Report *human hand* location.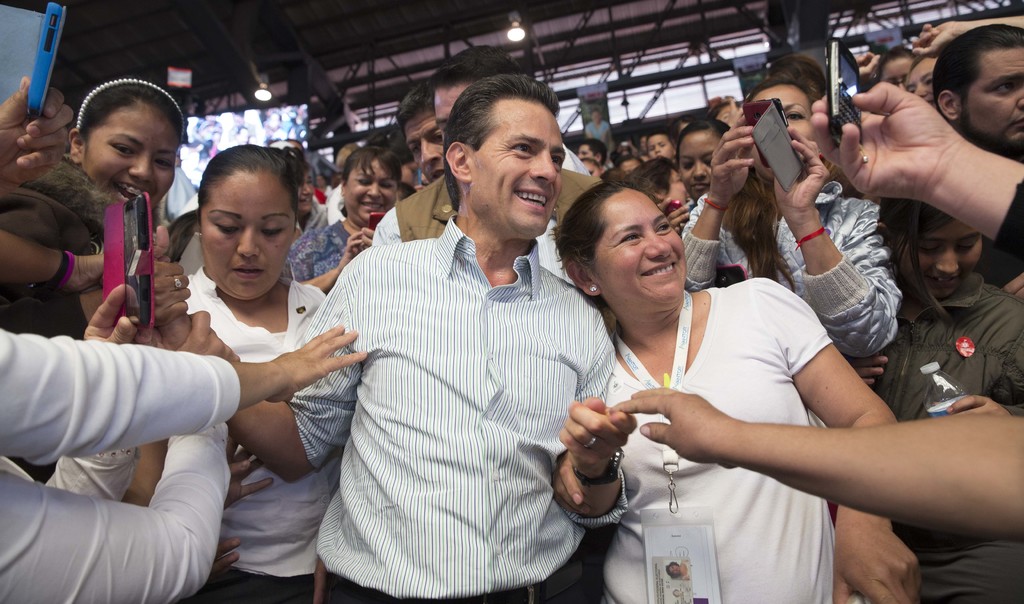
Report: box(548, 452, 596, 518).
